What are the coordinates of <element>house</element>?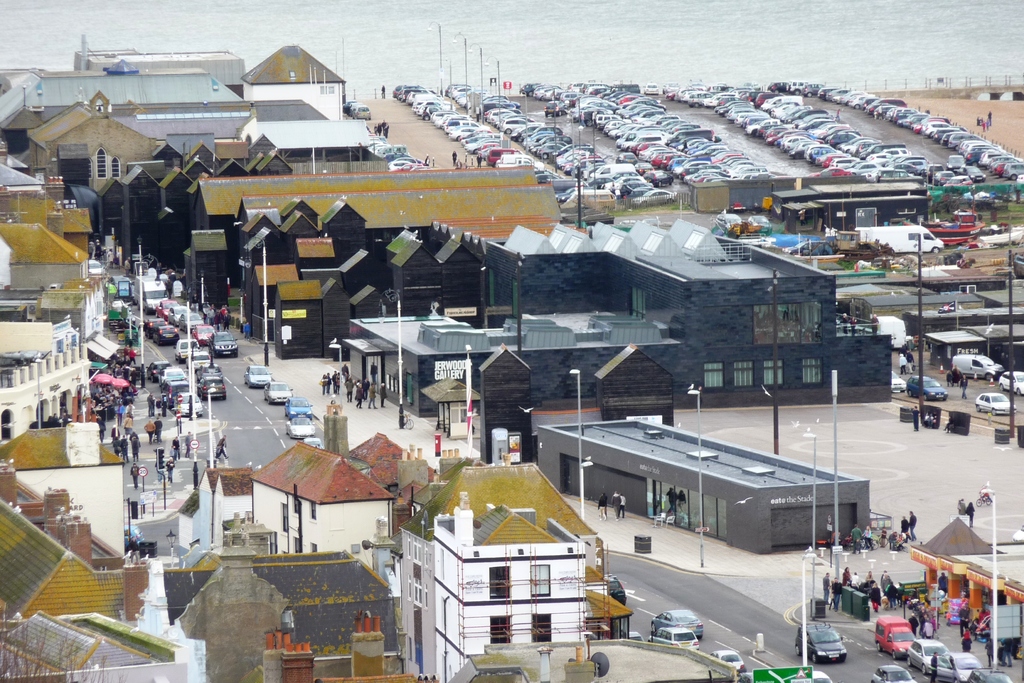
region(241, 42, 346, 120).
